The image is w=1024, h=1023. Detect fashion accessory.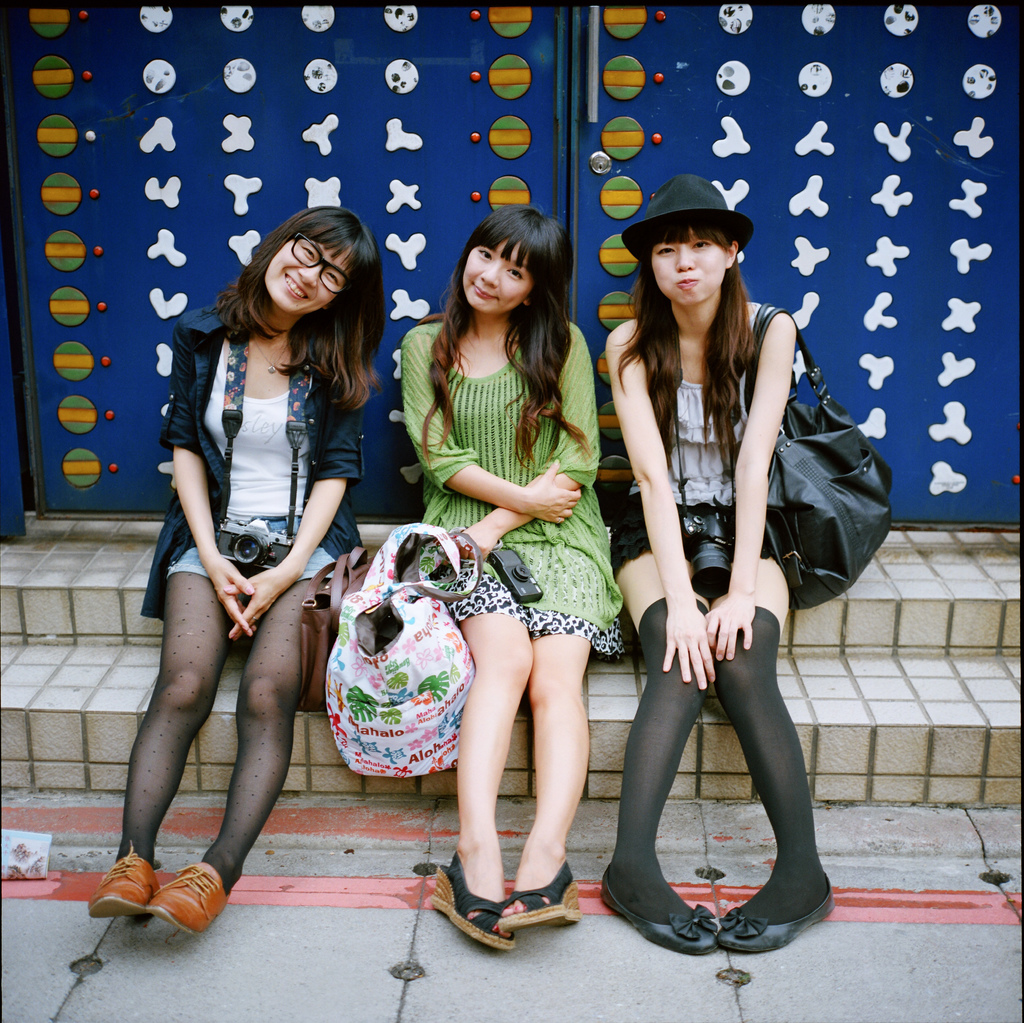
Detection: BBox(744, 299, 893, 612).
